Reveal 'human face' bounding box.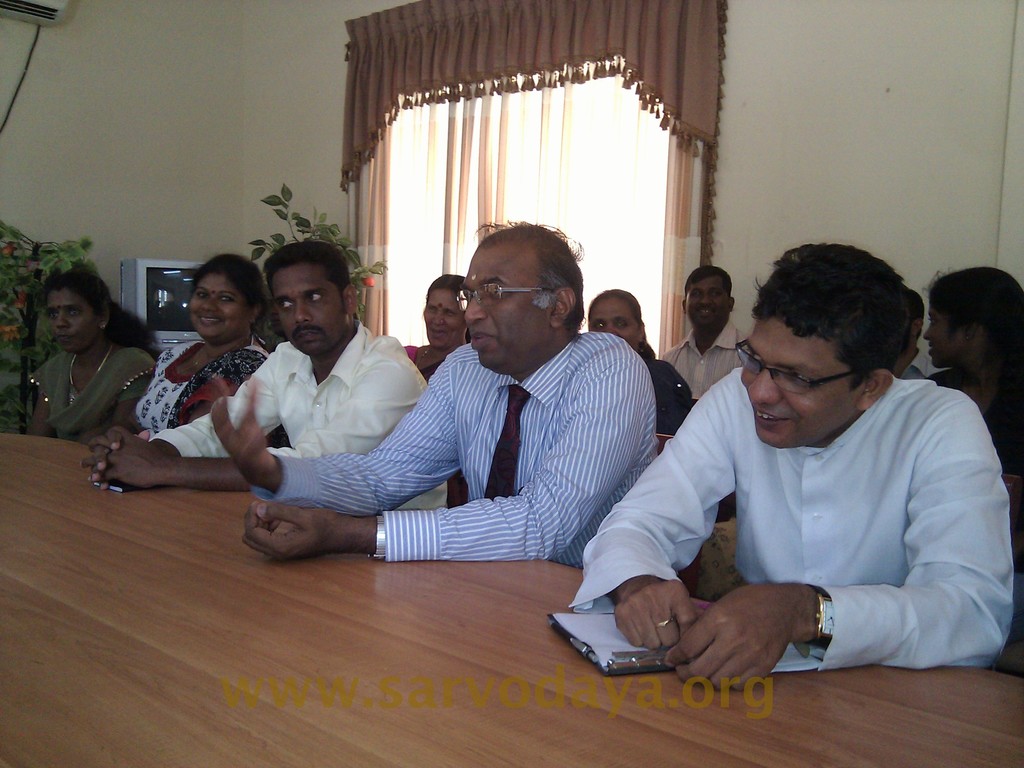
Revealed: (739,317,864,452).
